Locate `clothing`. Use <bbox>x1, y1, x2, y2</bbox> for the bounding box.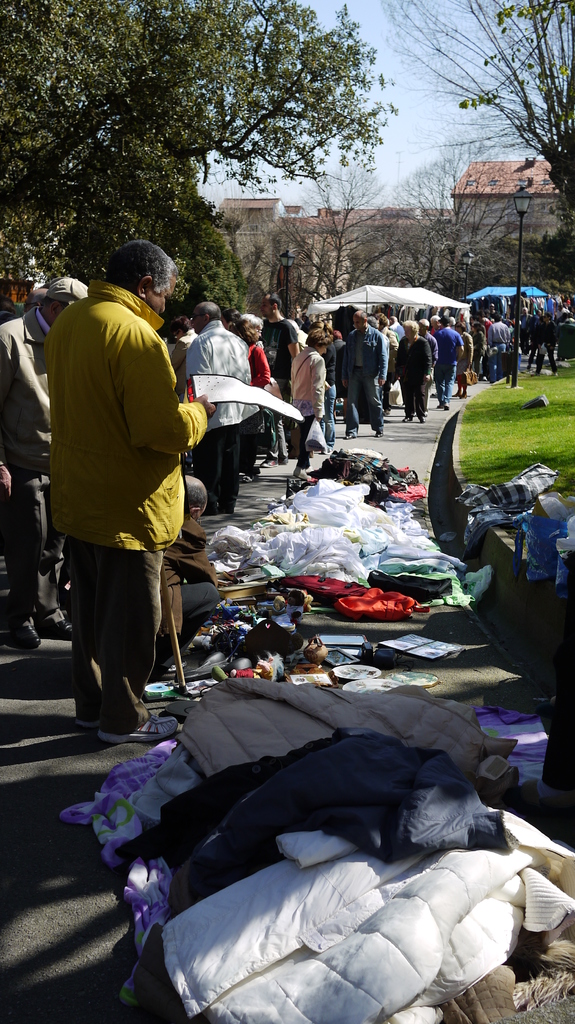
<bbox>40, 233, 197, 700</bbox>.
